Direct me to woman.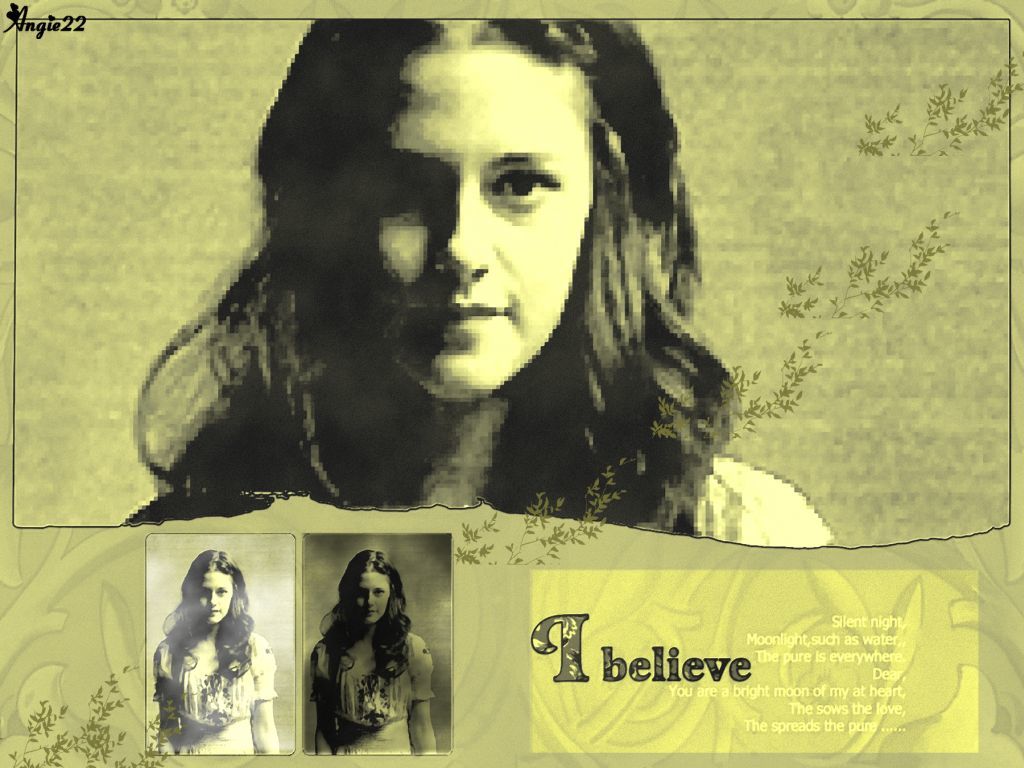
Direction: [x1=144, y1=547, x2=274, y2=756].
